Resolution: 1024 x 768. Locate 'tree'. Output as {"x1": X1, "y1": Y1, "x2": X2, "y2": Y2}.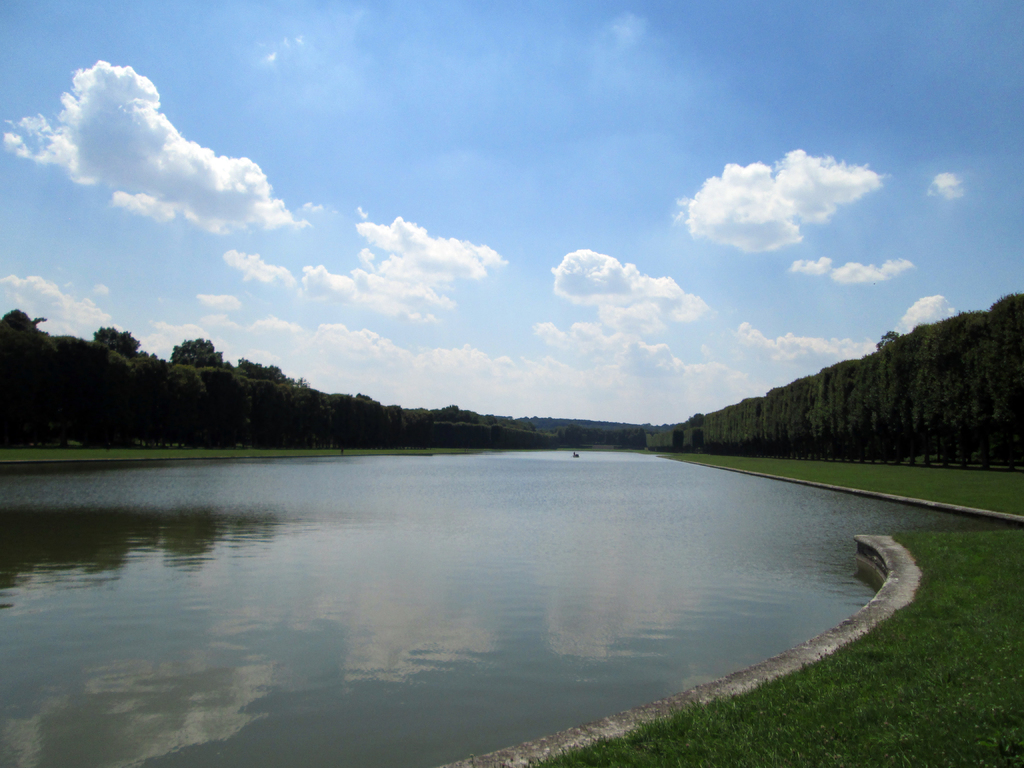
{"x1": 171, "y1": 344, "x2": 225, "y2": 364}.
